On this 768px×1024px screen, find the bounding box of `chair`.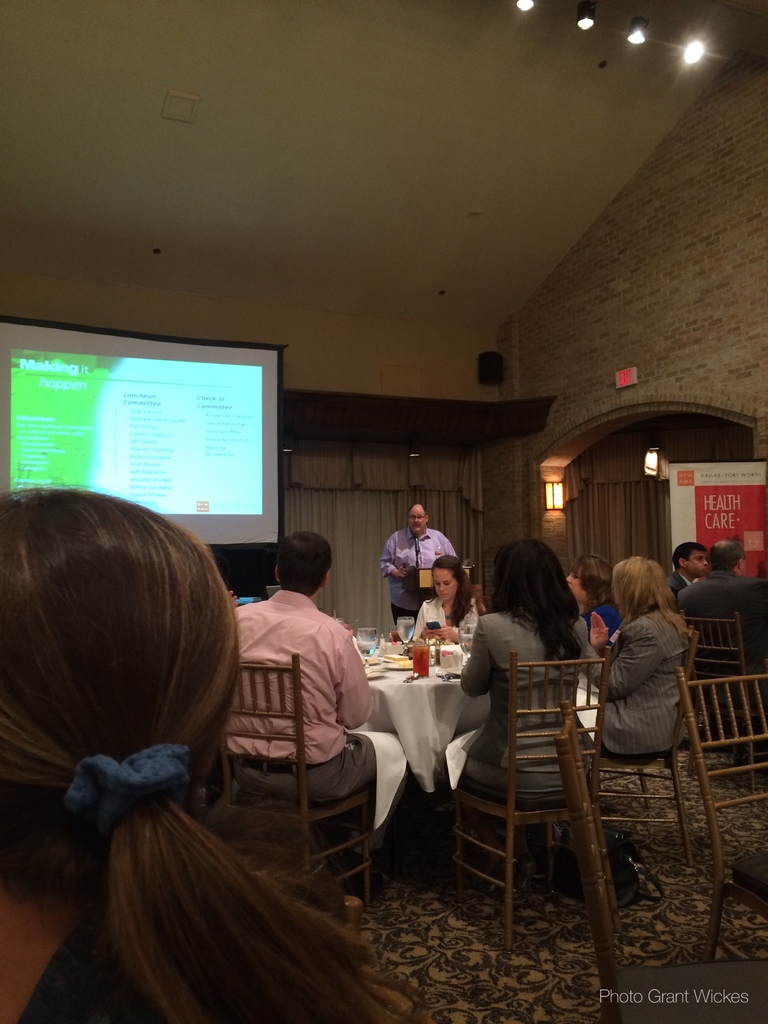
Bounding box: [x1=453, y1=631, x2=640, y2=947].
